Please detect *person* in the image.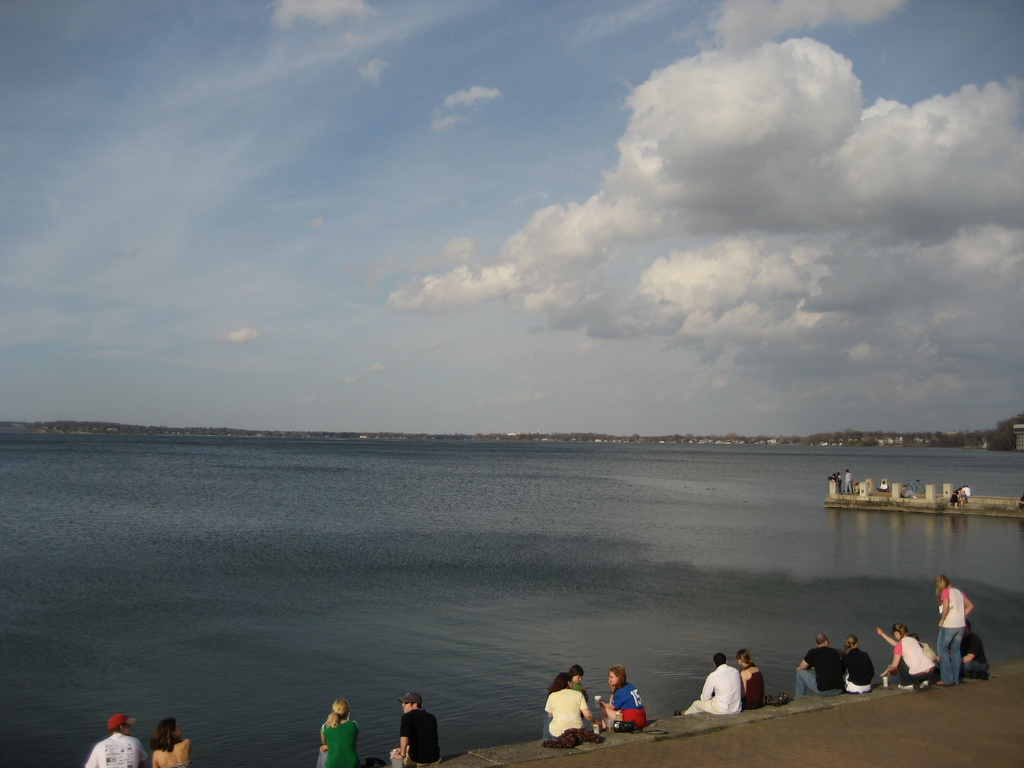
934:569:956:673.
